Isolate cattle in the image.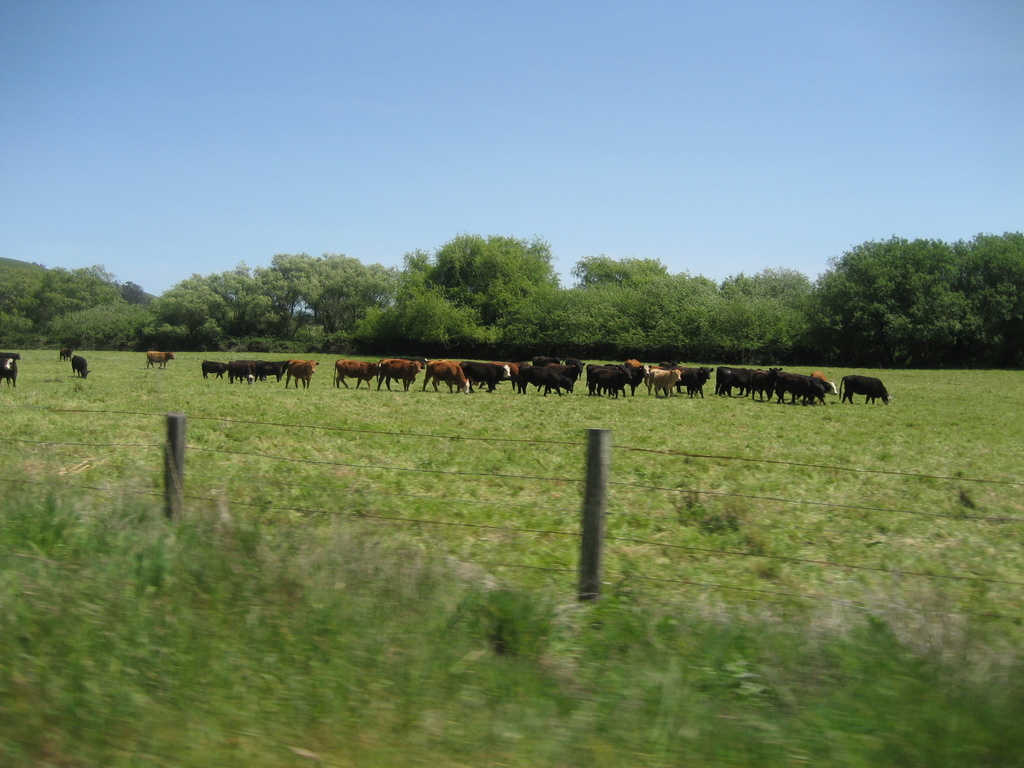
Isolated region: l=67, t=352, r=92, b=376.
